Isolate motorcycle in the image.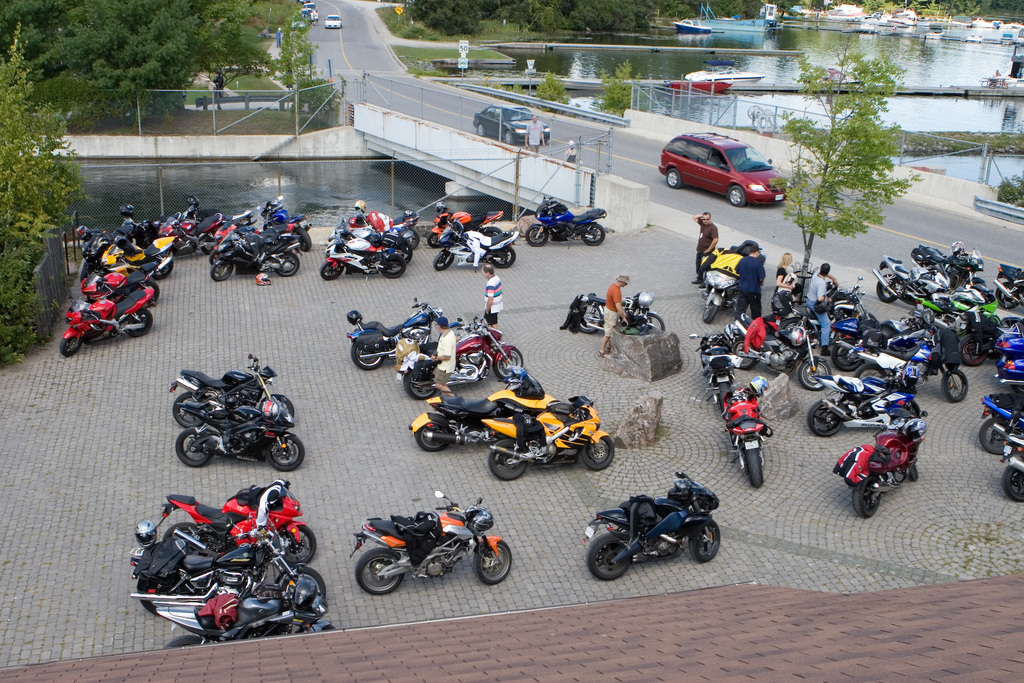
Isolated region: l=873, t=260, r=953, b=306.
